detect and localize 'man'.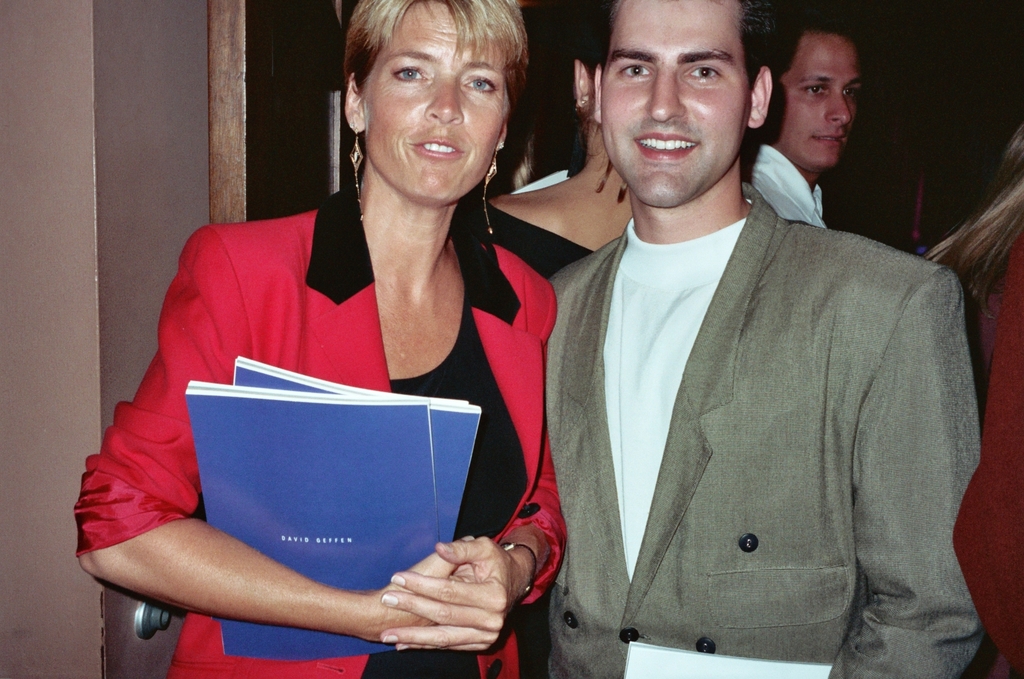
Localized at 747:13:864:227.
